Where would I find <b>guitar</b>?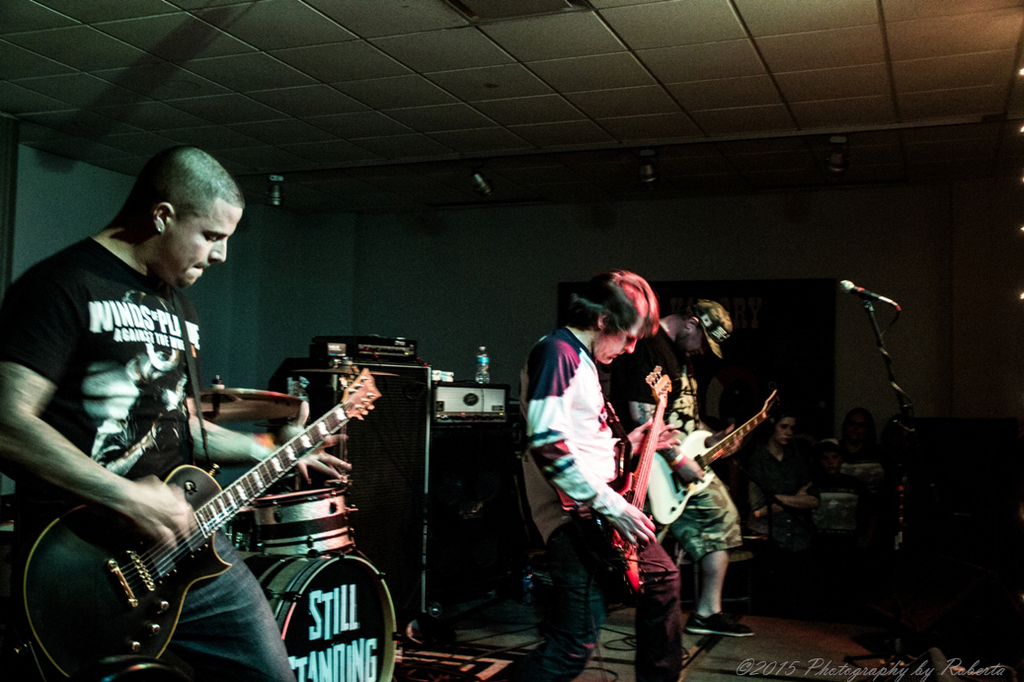
At bbox=(576, 362, 679, 595).
